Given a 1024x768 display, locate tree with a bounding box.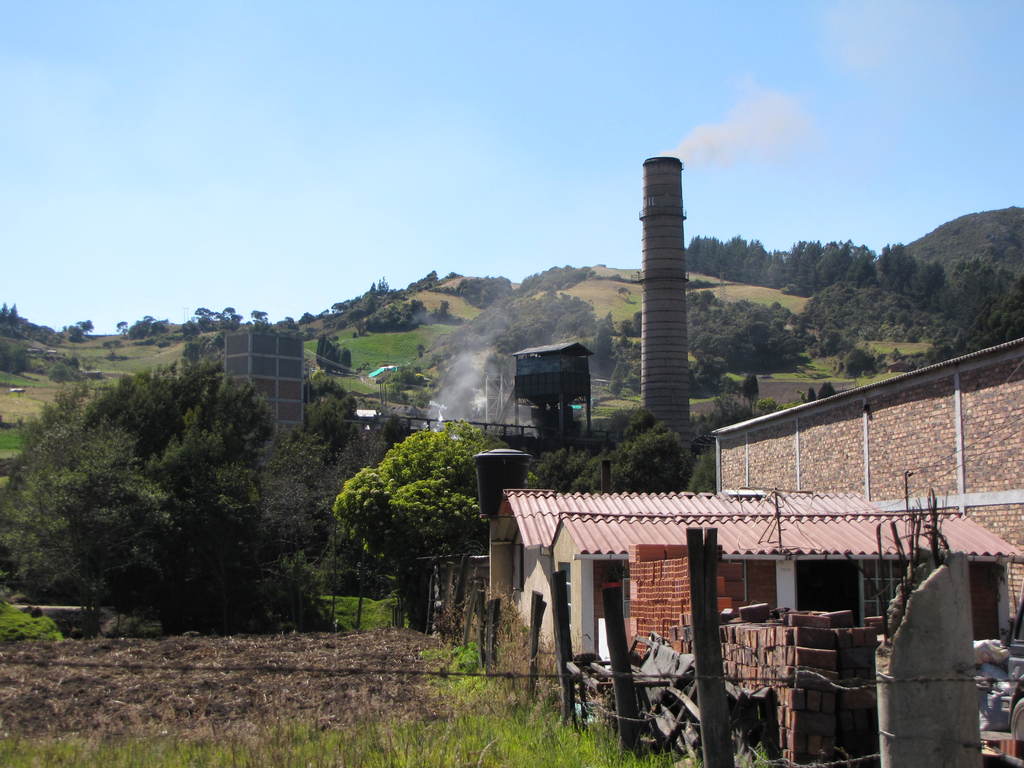
Located: {"x1": 296, "y1": 310, "x2": 317, "y2": 332}.
